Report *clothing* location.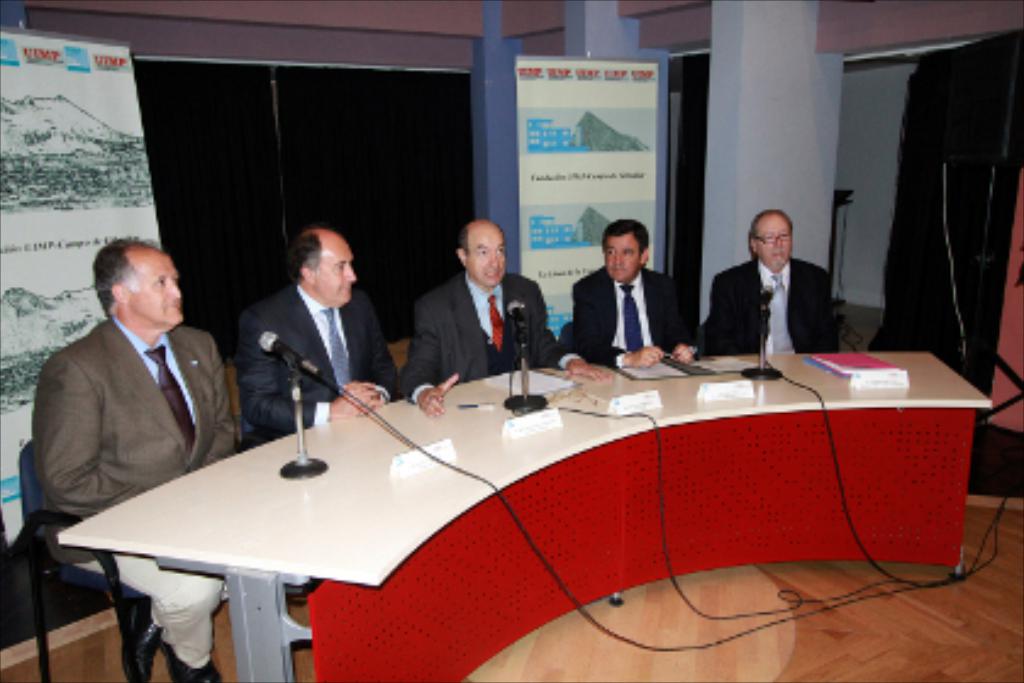
Report: l=402, t=268, r=571, b=398.
